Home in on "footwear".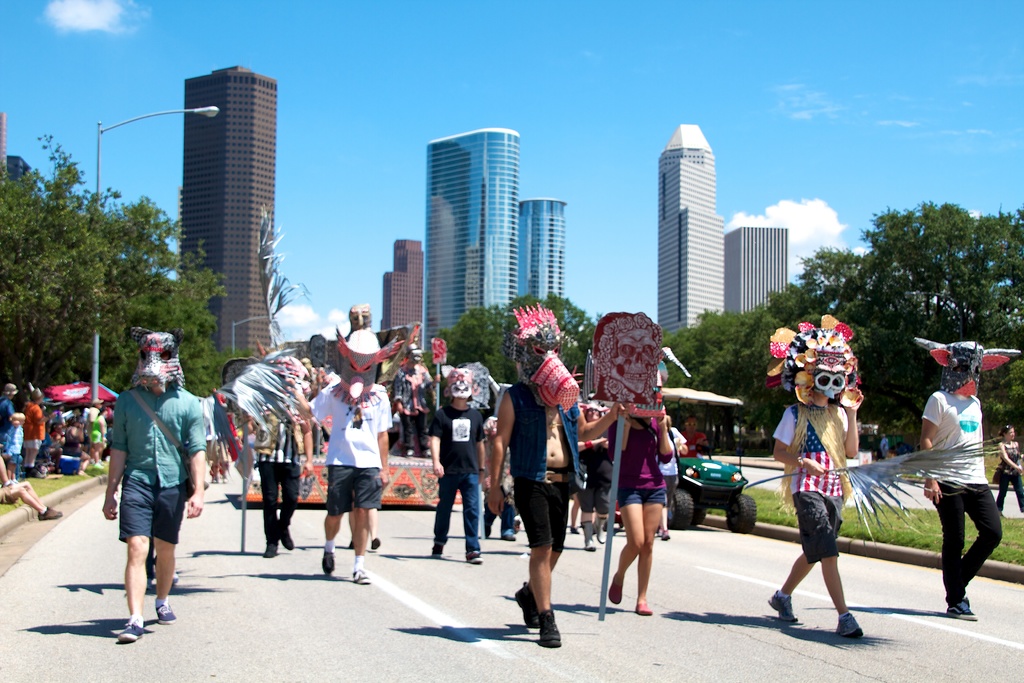
Homed in at crop(434, 541, 444, 557).
